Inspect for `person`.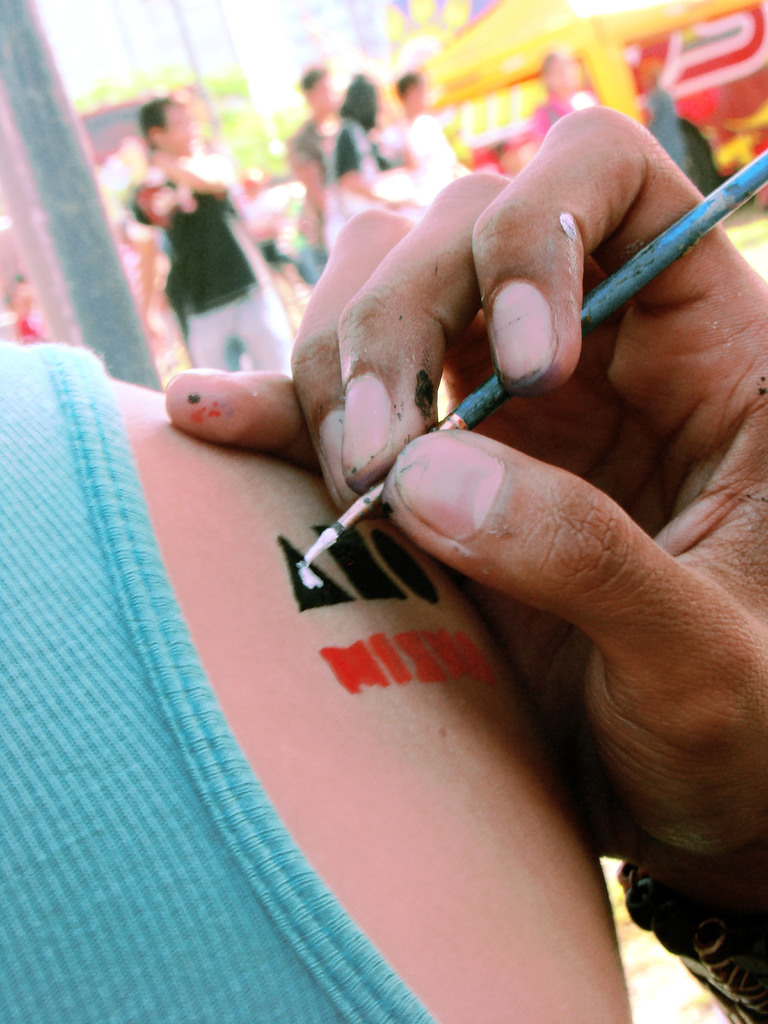
Inspection: select_region(161, 99, 767, 1023).
